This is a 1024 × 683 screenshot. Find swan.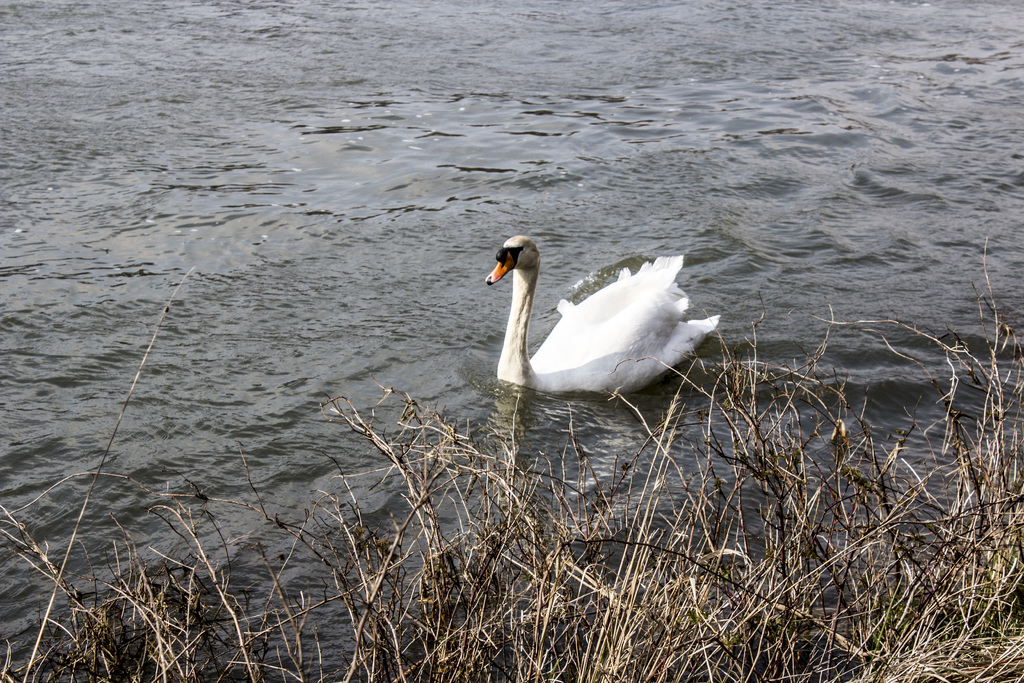
Bounding box: 484, 230, 721, 399.
